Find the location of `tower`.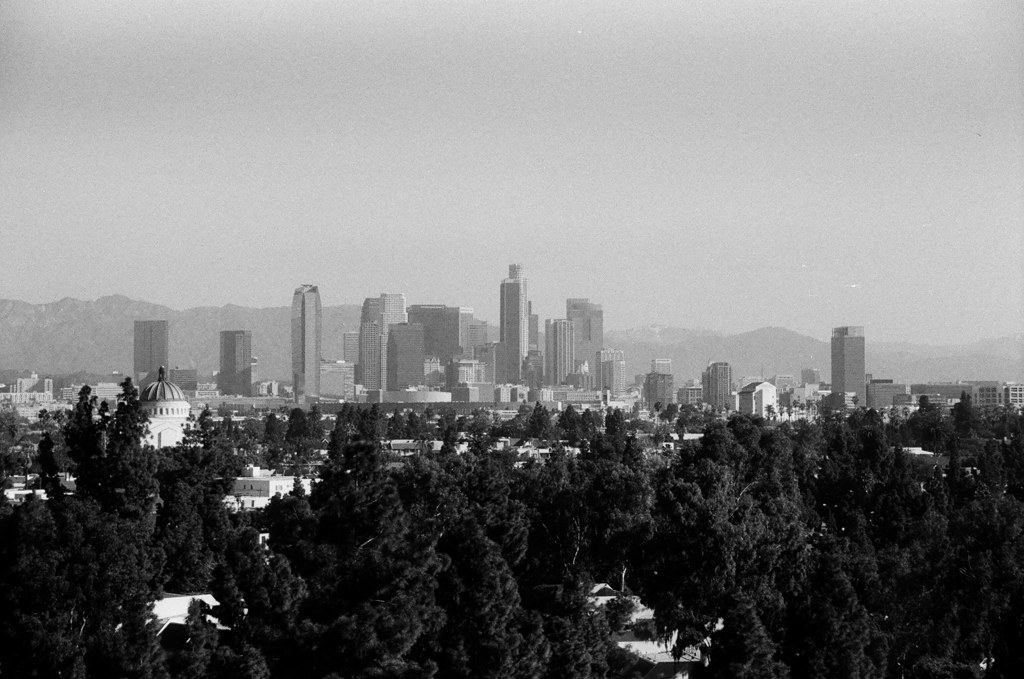
Location: [225,329,255,399].
